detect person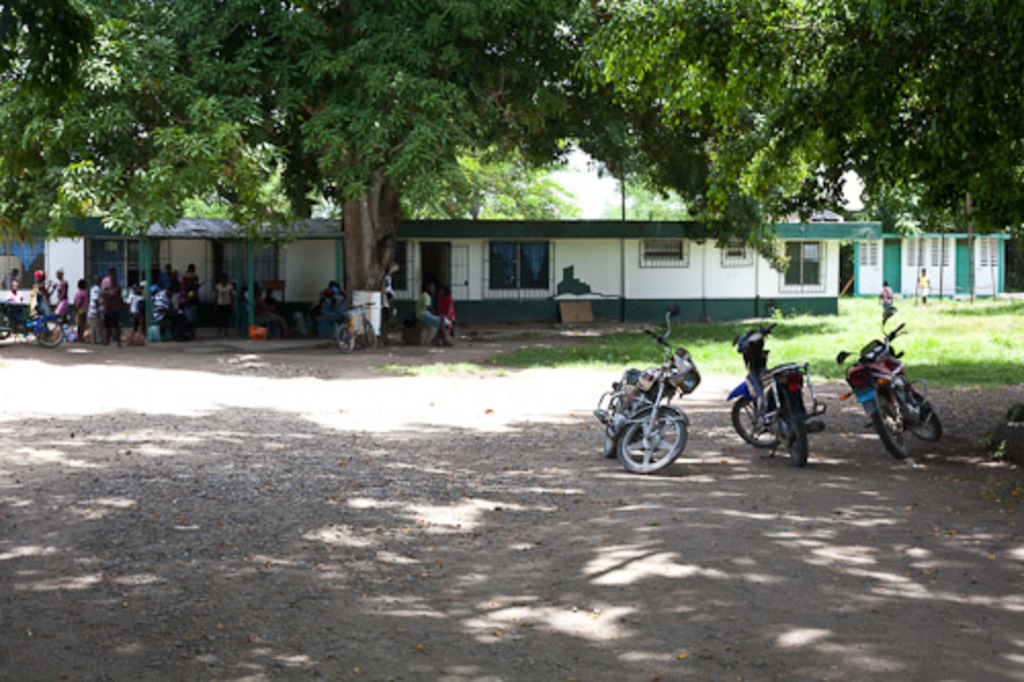
box=[215, 274, 233, 338]
